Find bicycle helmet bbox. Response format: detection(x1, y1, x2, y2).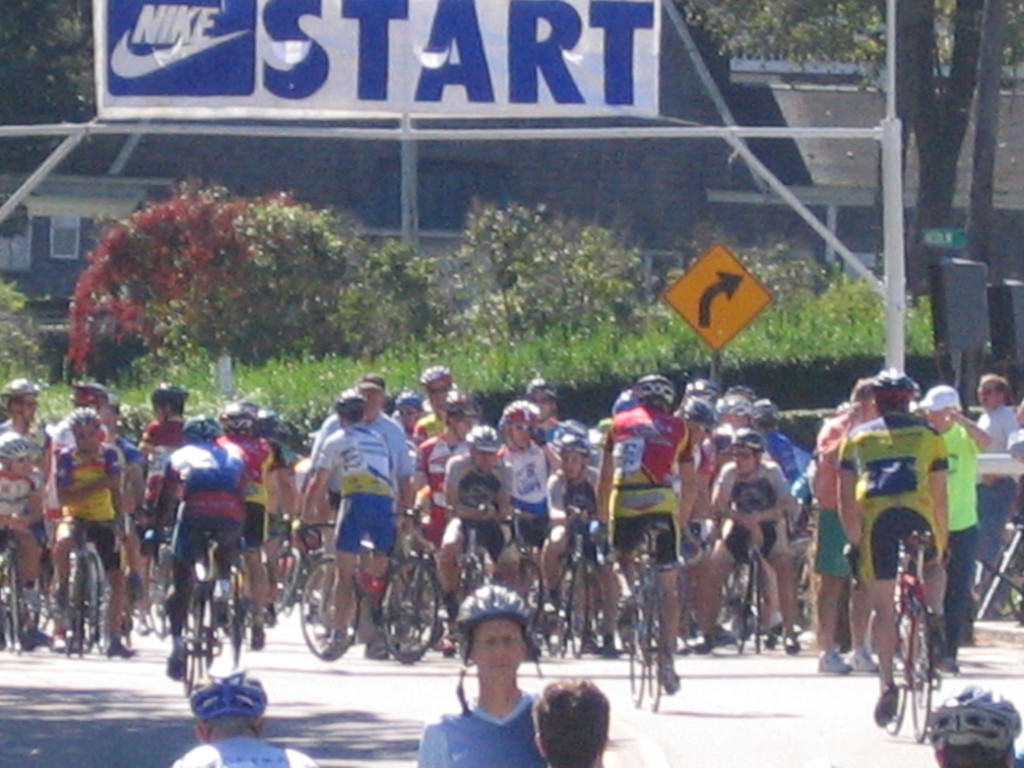
detection(395, 394, 422, 408).
